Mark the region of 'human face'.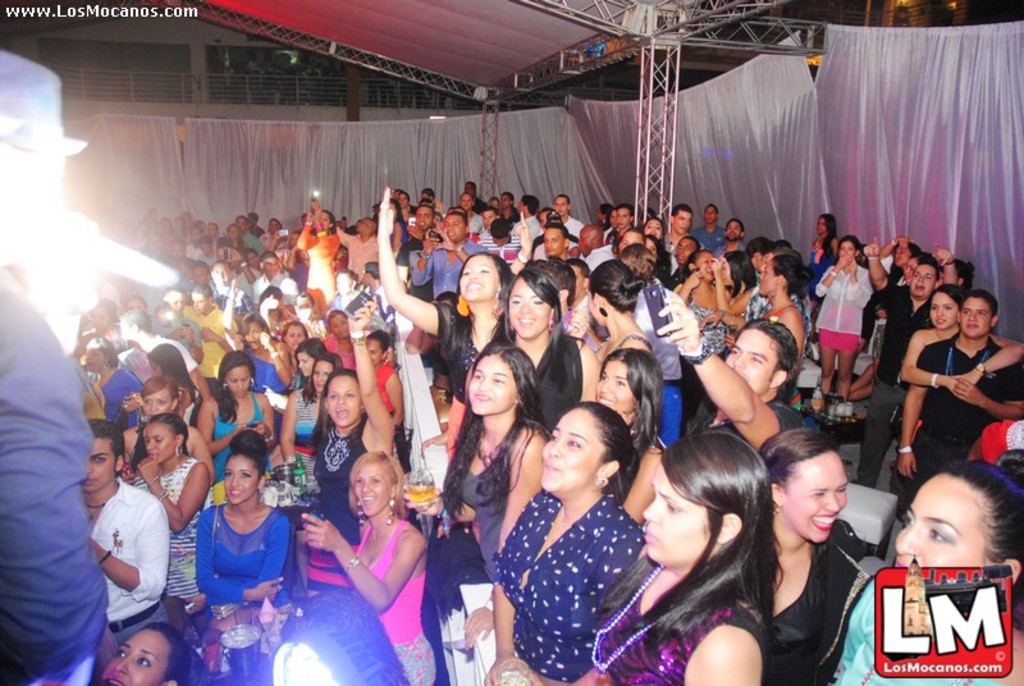
Region: <bbox>191, 289, 207, 314</bbox>.
